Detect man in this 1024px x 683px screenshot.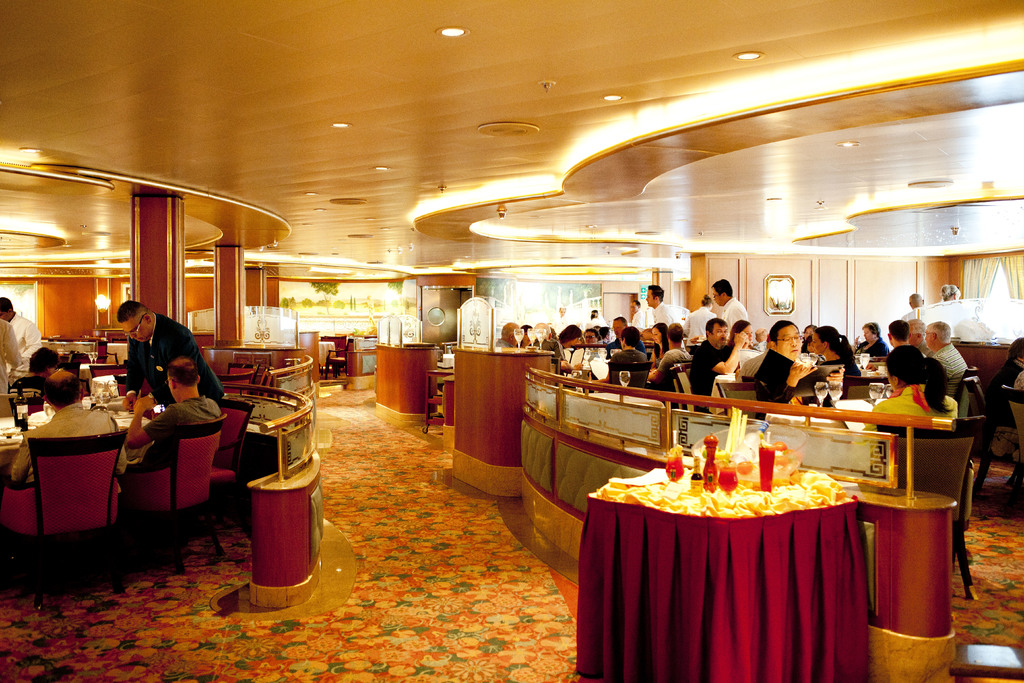
Detection: [left=129, top=358, right=221, bottom=472].
